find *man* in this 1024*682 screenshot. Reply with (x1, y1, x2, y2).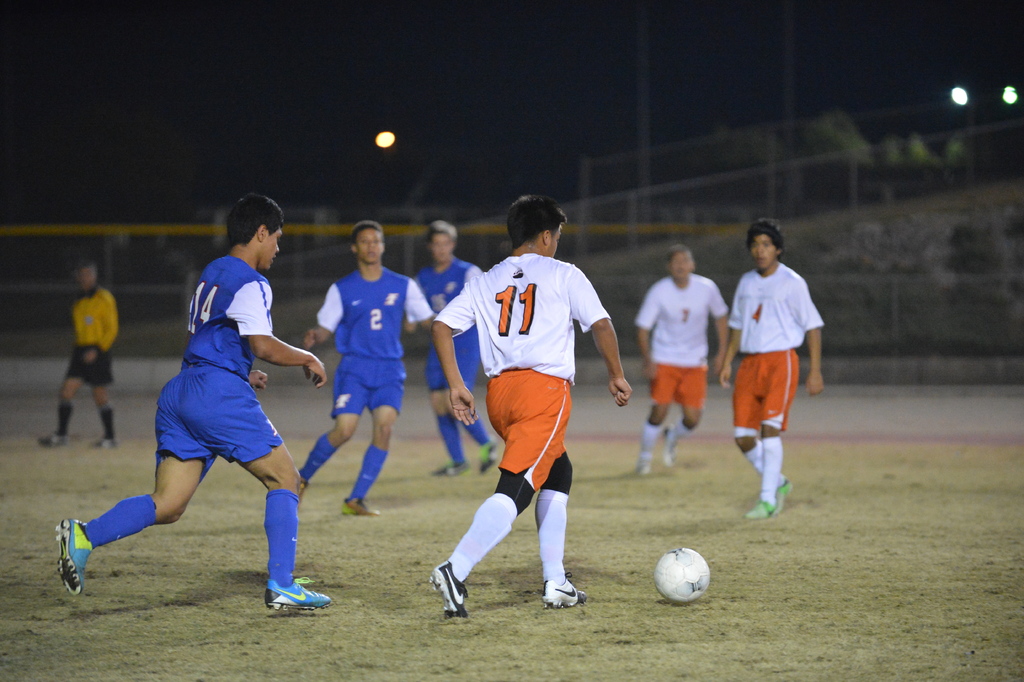
(714, 220, 826, 519).
